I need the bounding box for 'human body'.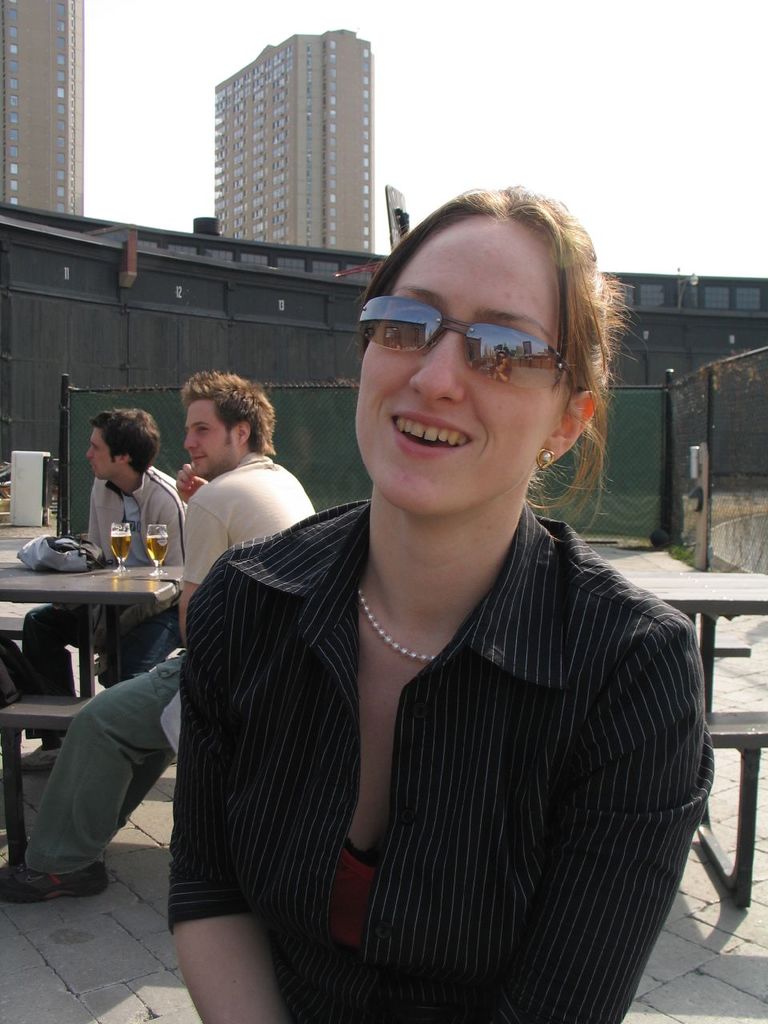
Here it is: [23, 408, 186, 746].
